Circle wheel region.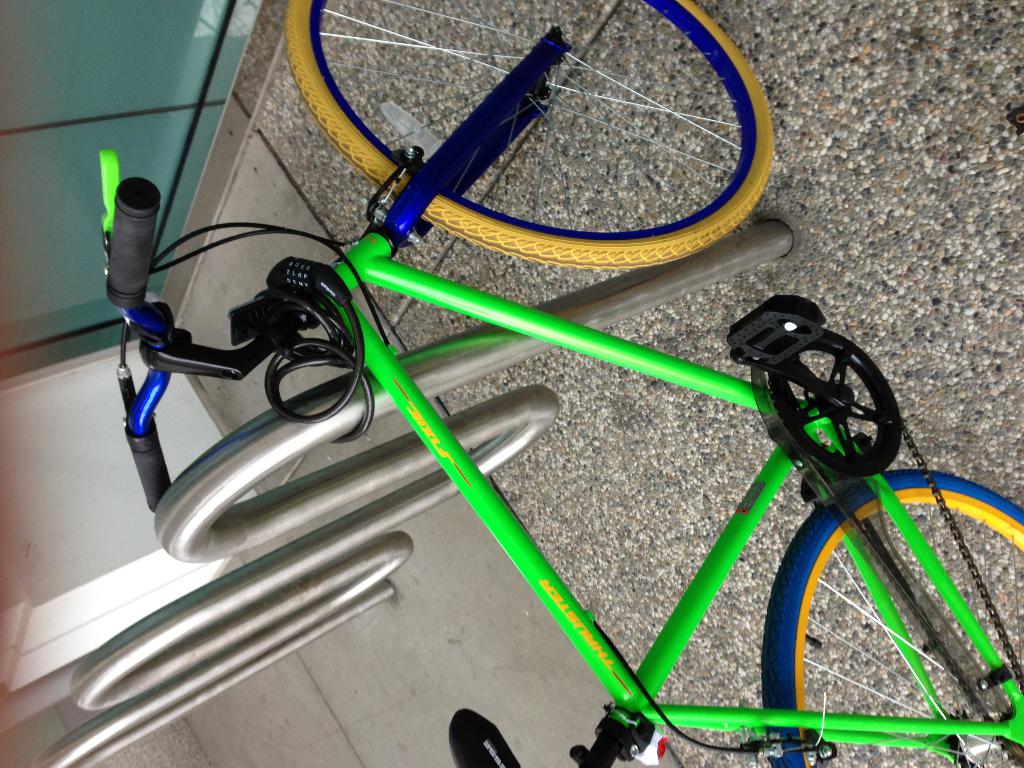
Region: [left=742, top=417, right=998, bottom=746].
